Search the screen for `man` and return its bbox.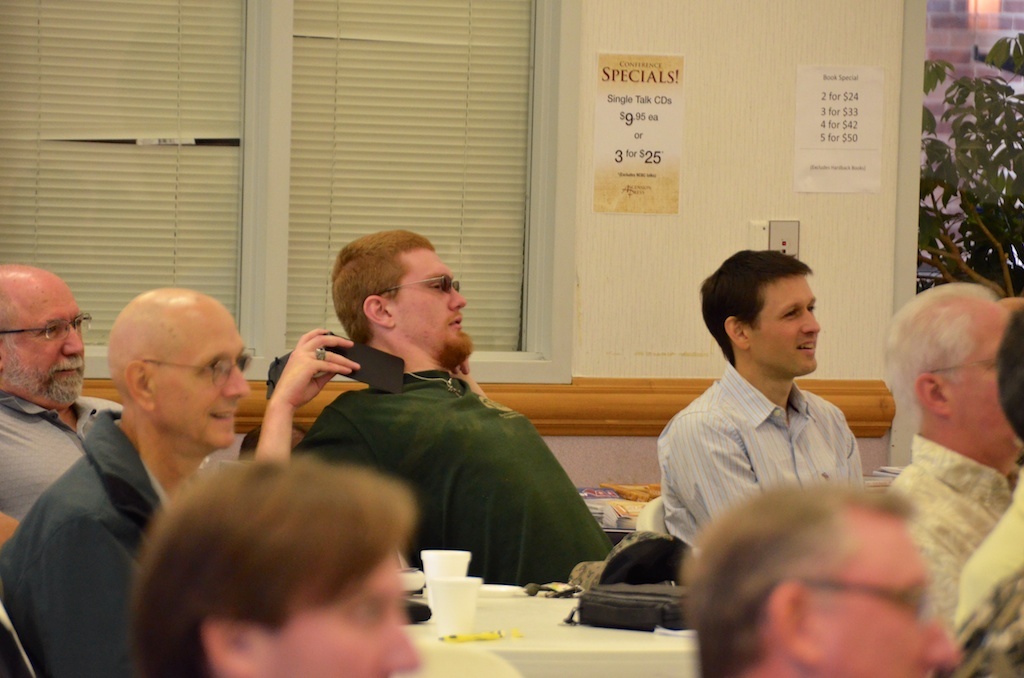
Found: (684,477,962,677).
